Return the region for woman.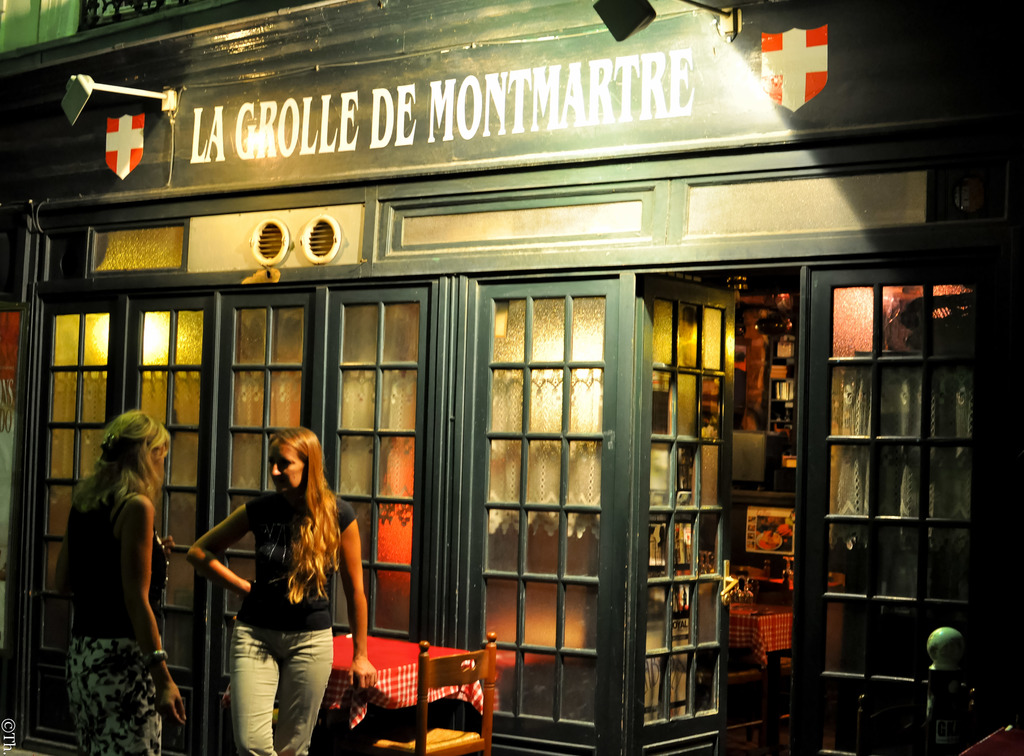
[left=65, top=405, right=183, bottom=755].
